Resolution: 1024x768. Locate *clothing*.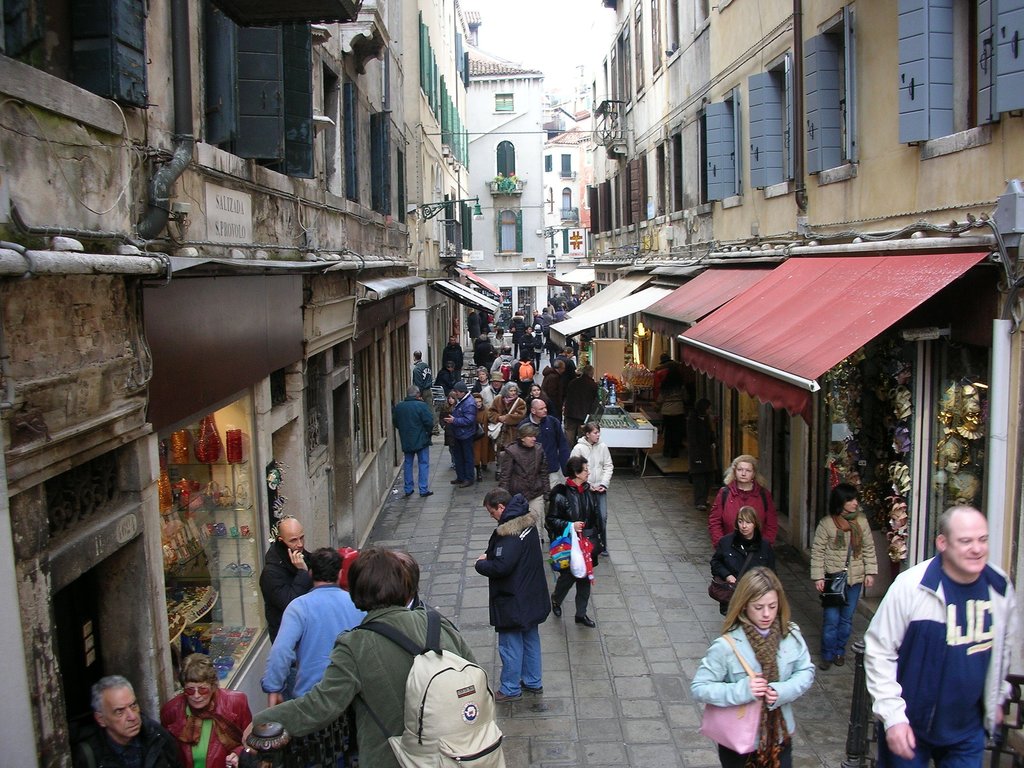
(left=854, top=555, right=1023, bottom=761).
